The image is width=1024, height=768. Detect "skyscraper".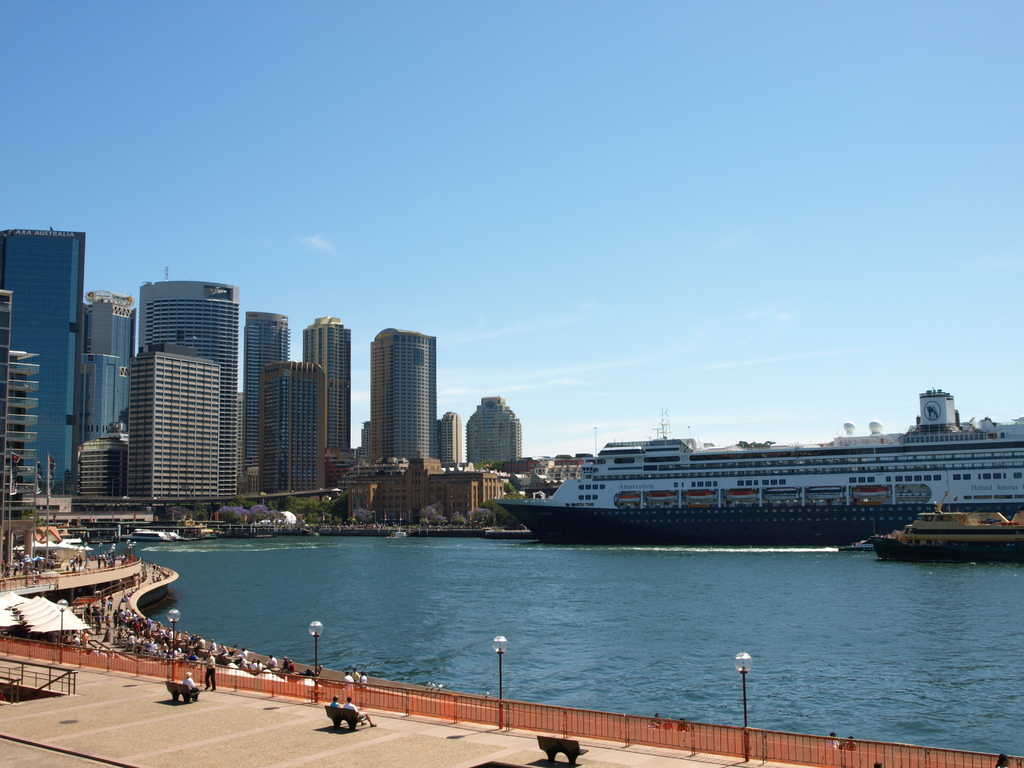
Detection: 257:357:326:502.
